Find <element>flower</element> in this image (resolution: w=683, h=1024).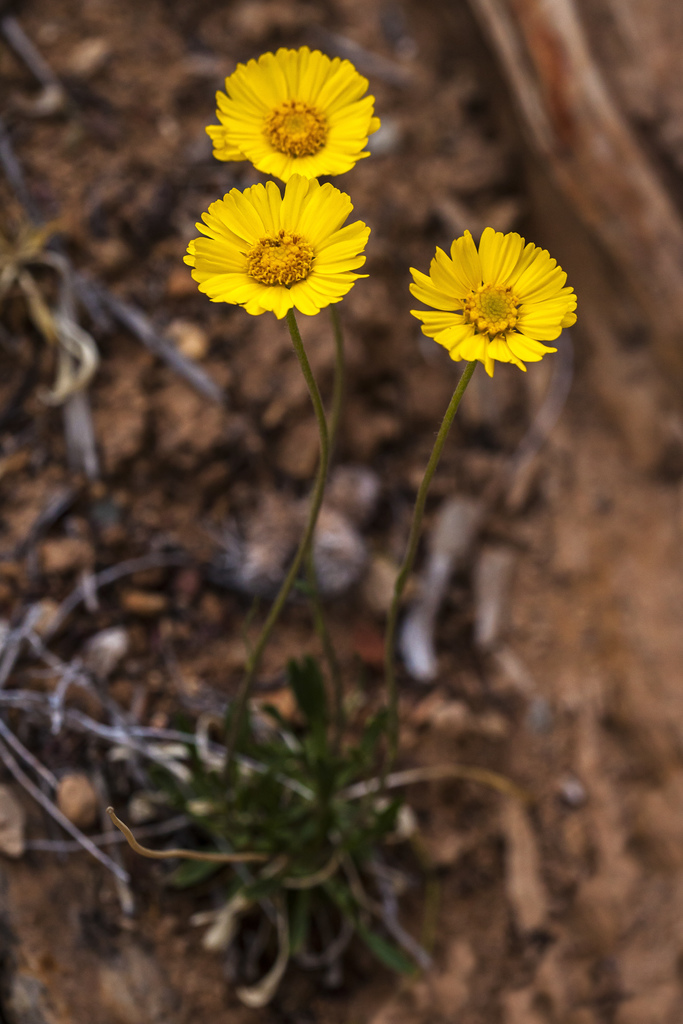
(204, 35, 388, 184).
